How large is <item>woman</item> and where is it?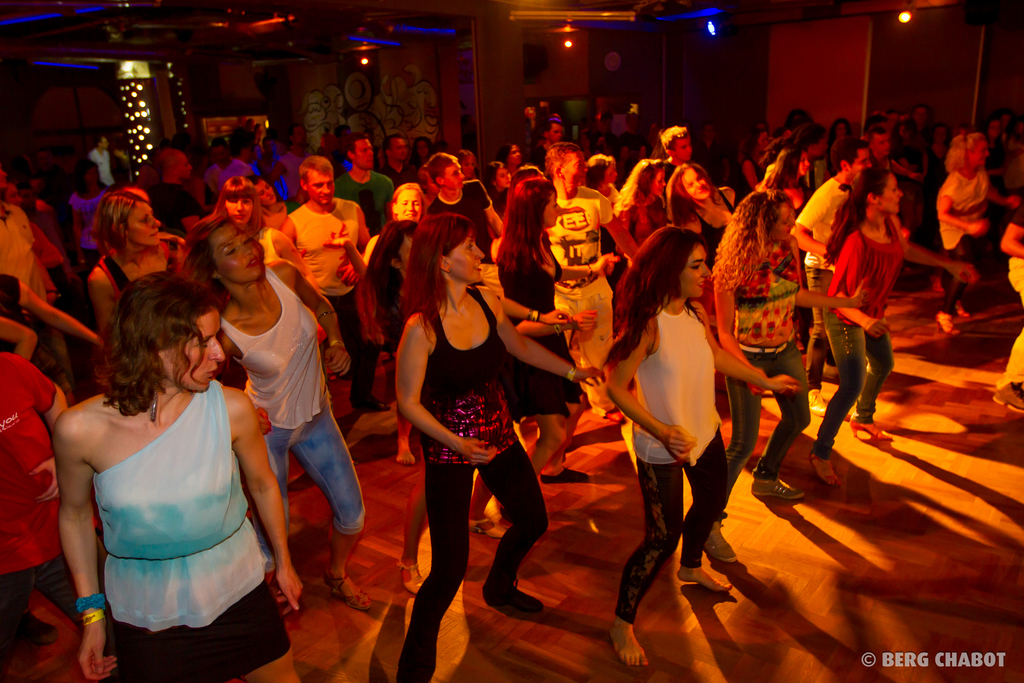
Bounding box: x1=387, y1=215, x2=615, y2=682.
